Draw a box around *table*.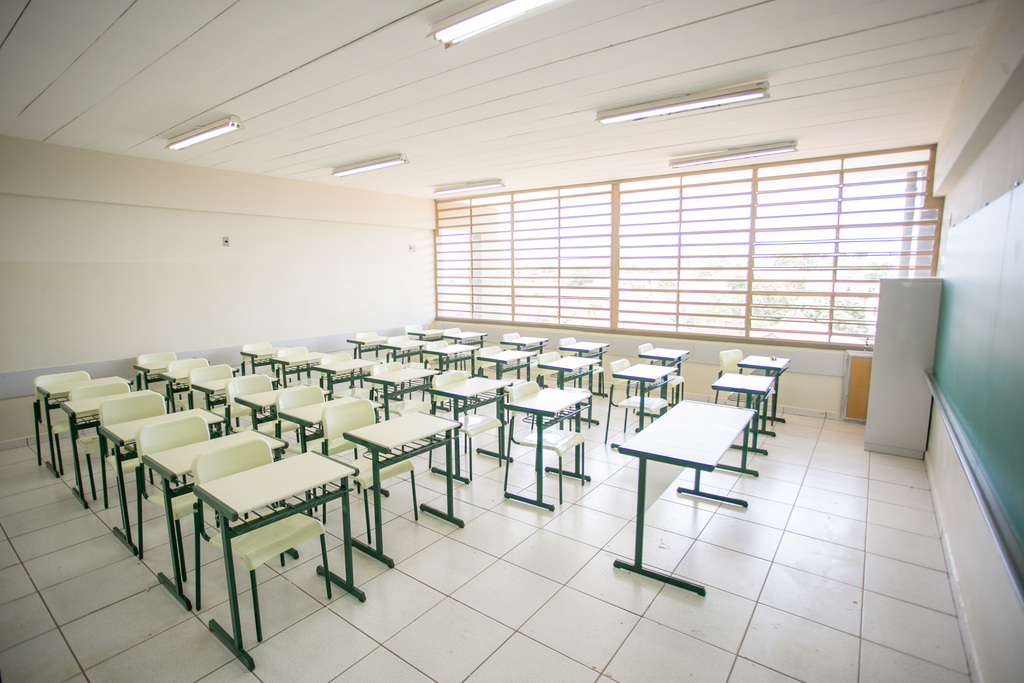
rect(438, 332, 485, 346).
